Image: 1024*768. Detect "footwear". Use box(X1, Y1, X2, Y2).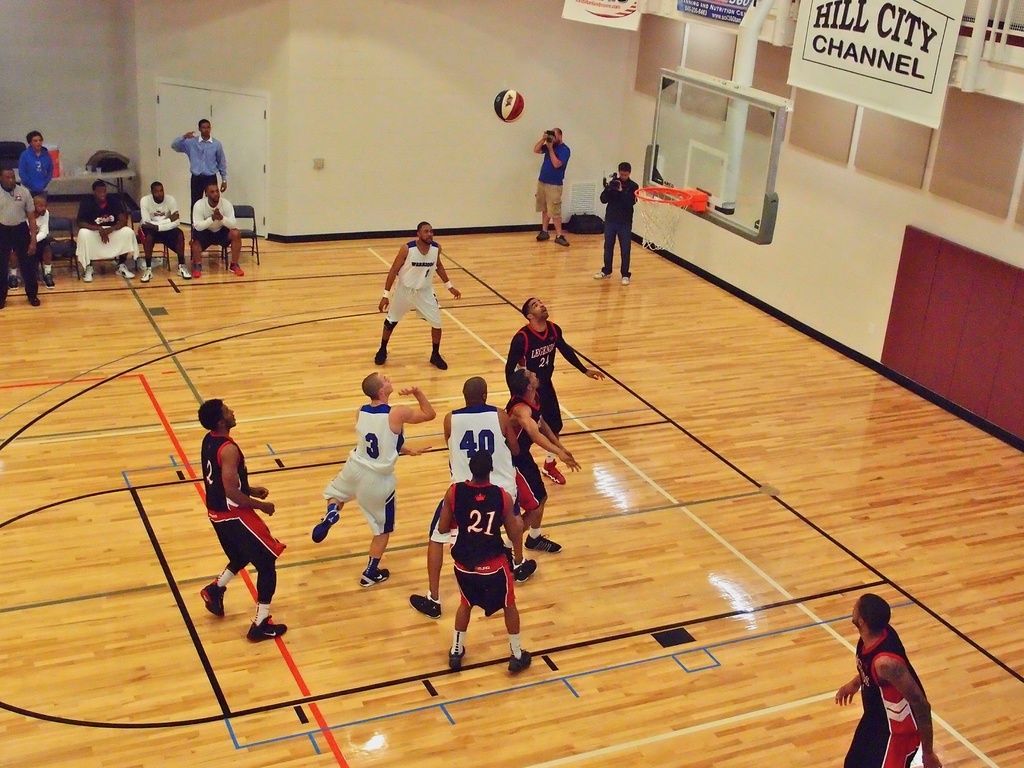
box(115, 262, 136, 279).
